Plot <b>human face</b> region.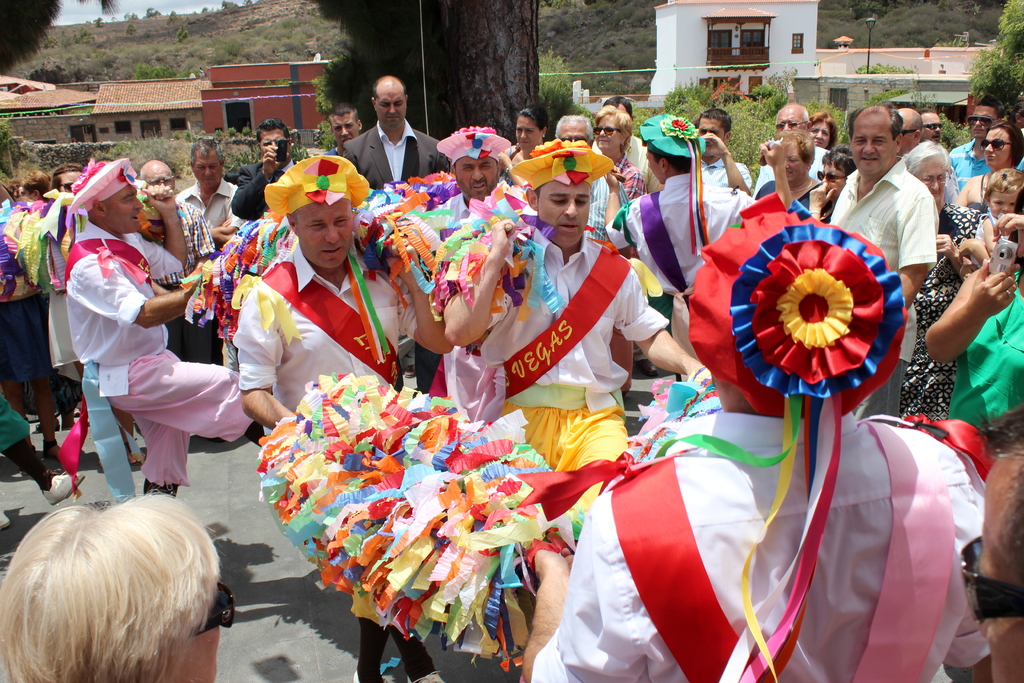
Plotted at 511, 100, 548, 148.
